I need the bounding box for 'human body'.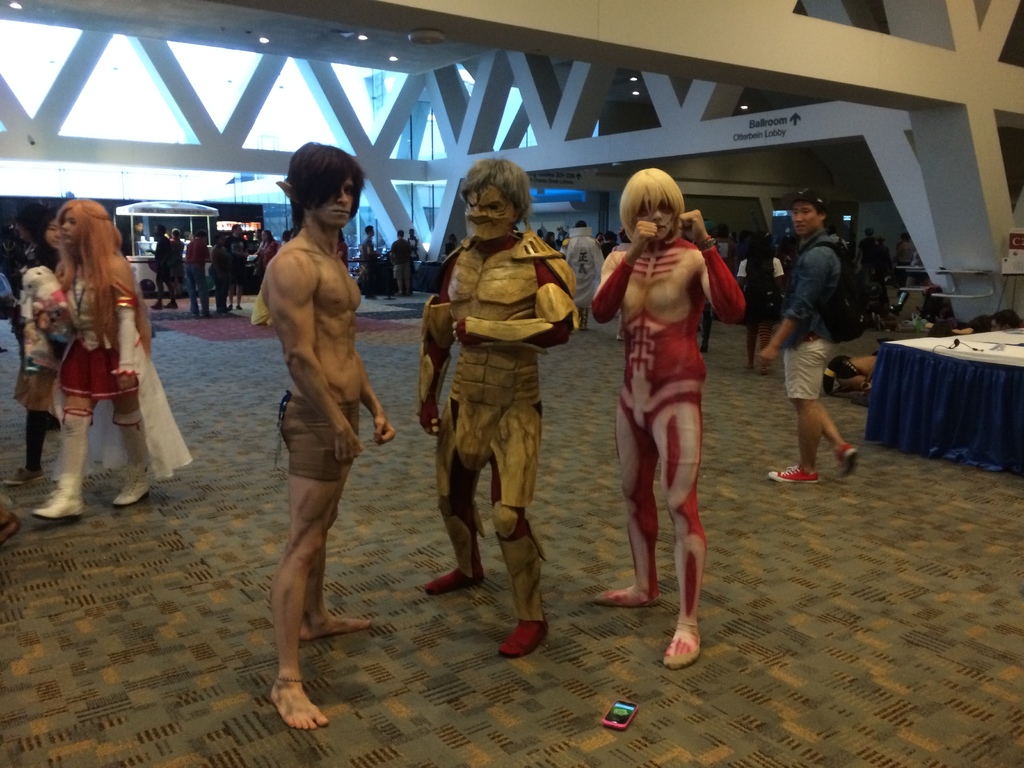
Here it is: pyautogui.locateOnScreen(444, 234, 455, 260).
